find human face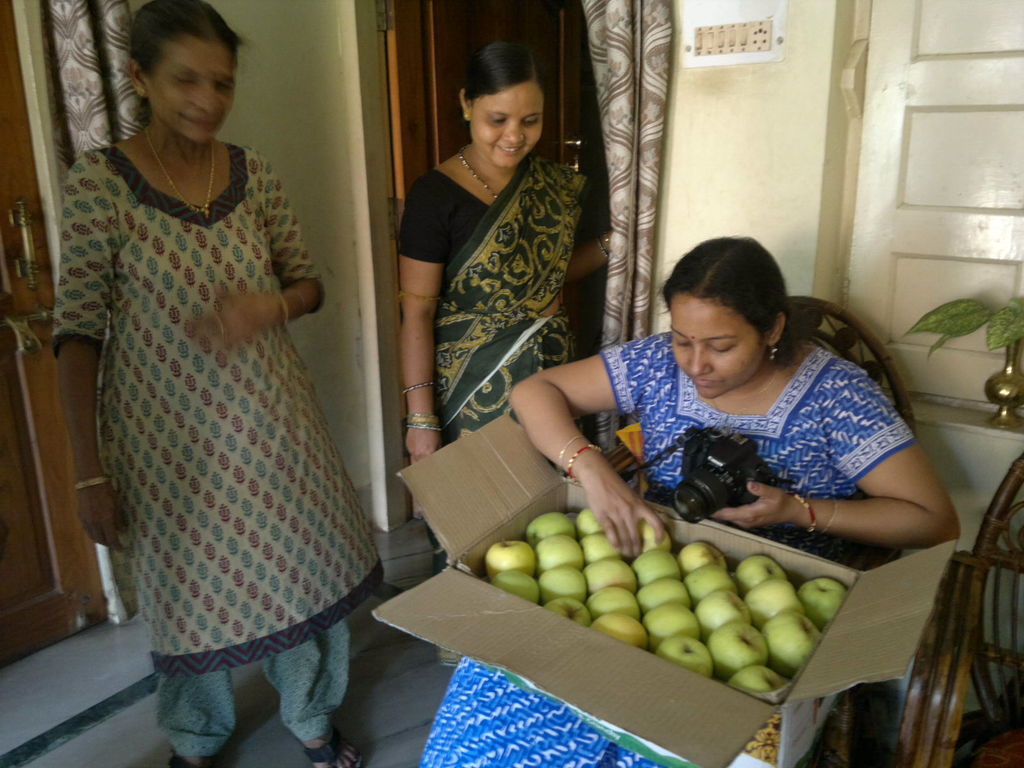
l=666, t=296, r=759, b=401
